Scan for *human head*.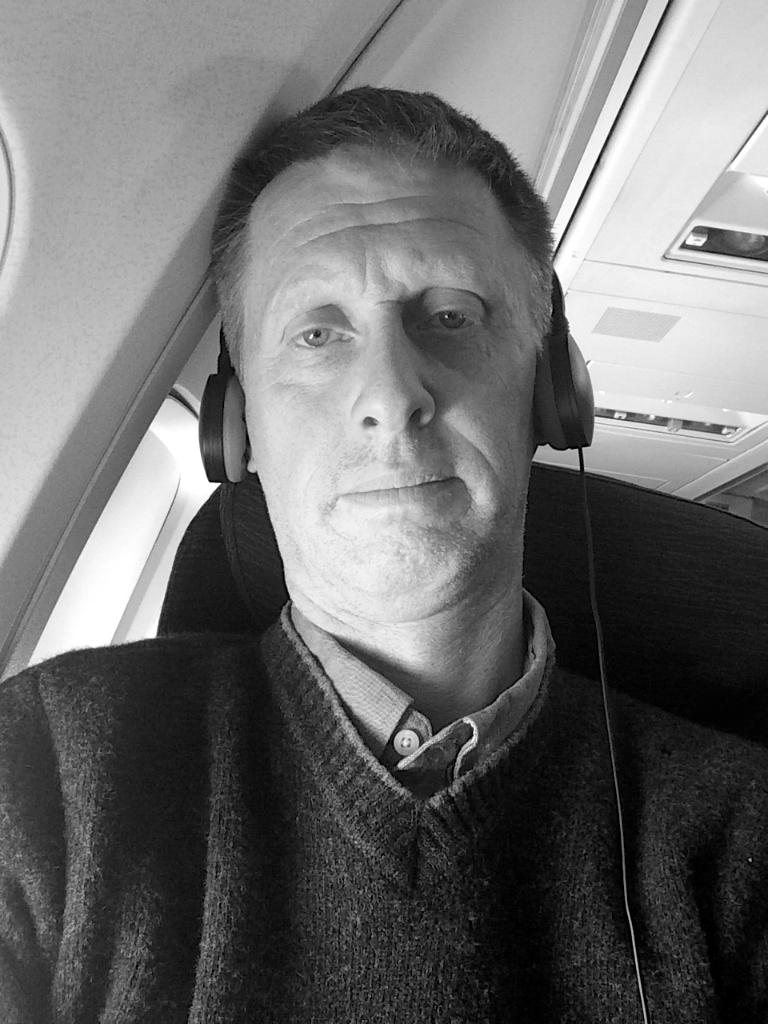
Scan result: detection(215, 70, 563, 584).
